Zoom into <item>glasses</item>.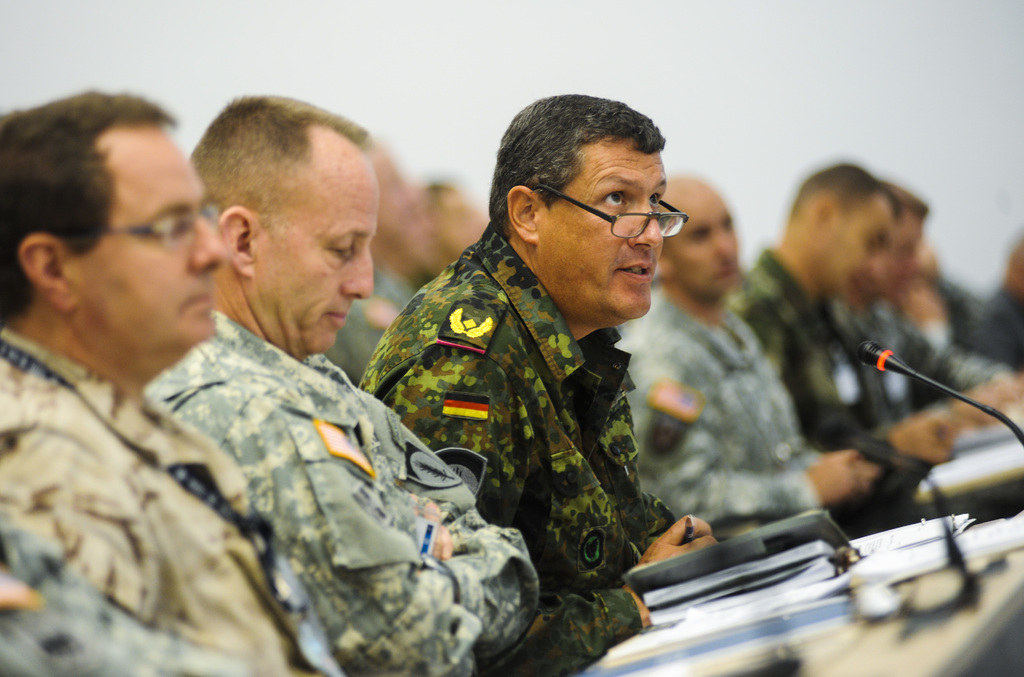
Zoom target: [38,202,227,249].
